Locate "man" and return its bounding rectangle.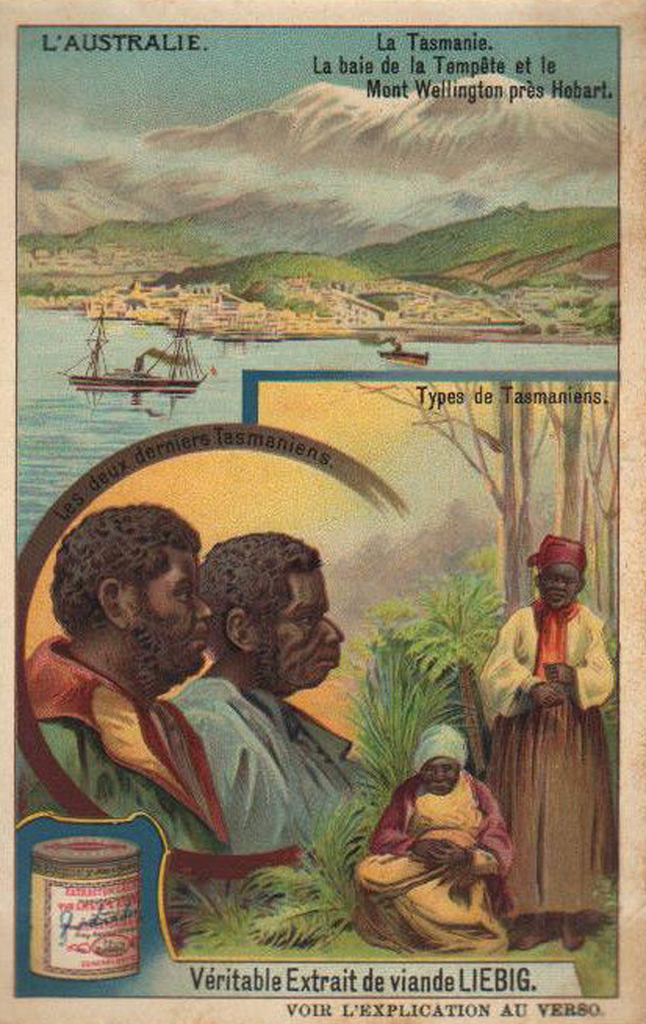
475/532/613/951.
